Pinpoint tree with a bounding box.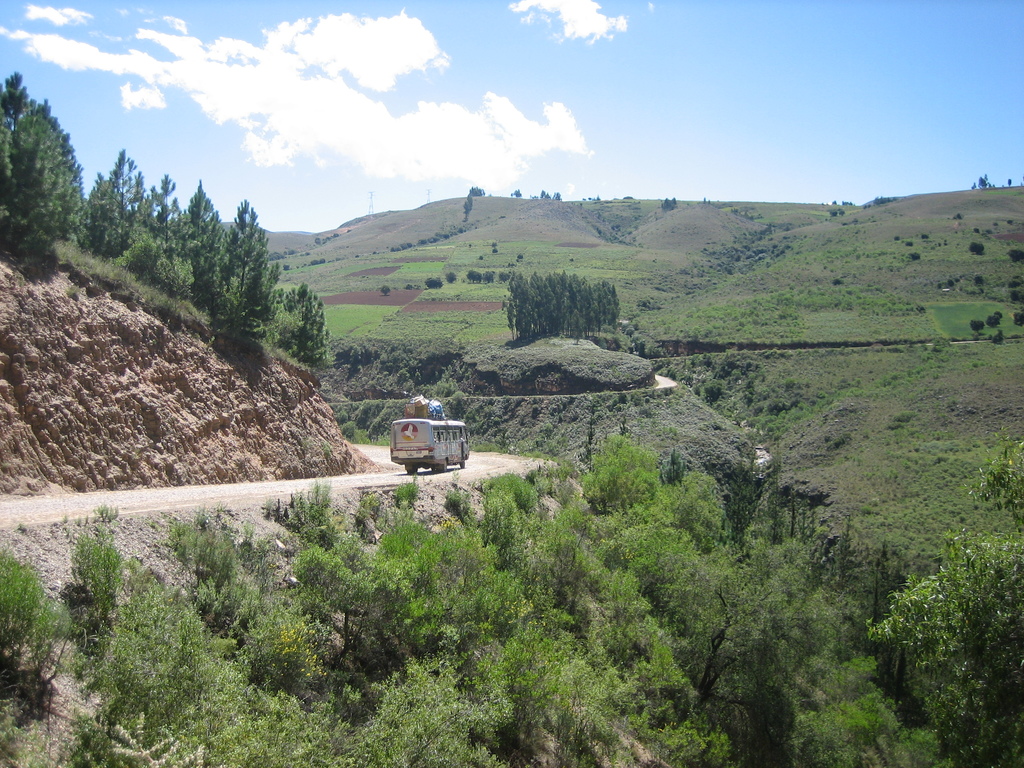
pyautogui.locateOnScreen(583, 433, 657, 515).
